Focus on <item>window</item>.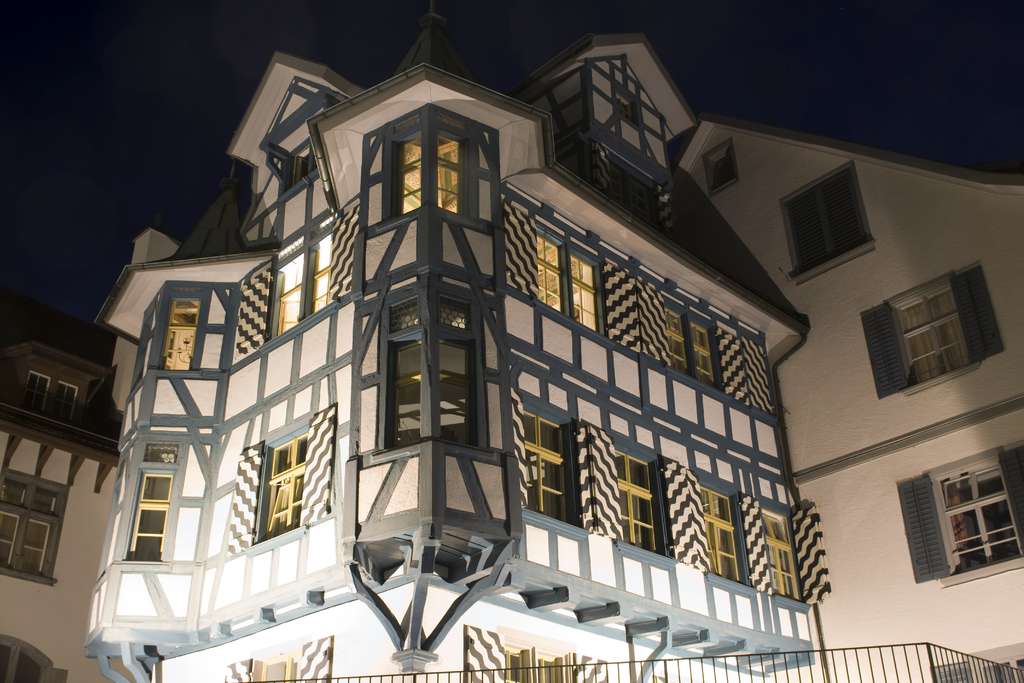
Focused at [left=690, top=320, right=716, bottom=388].
